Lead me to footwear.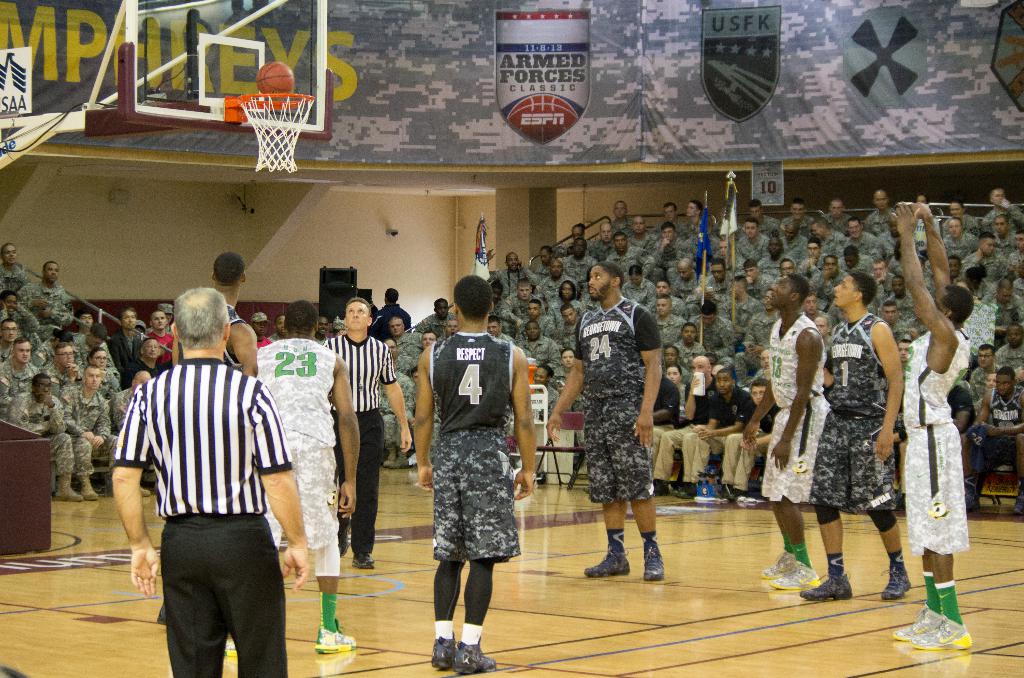
Lead to box=[55, 476, 83, 501].
